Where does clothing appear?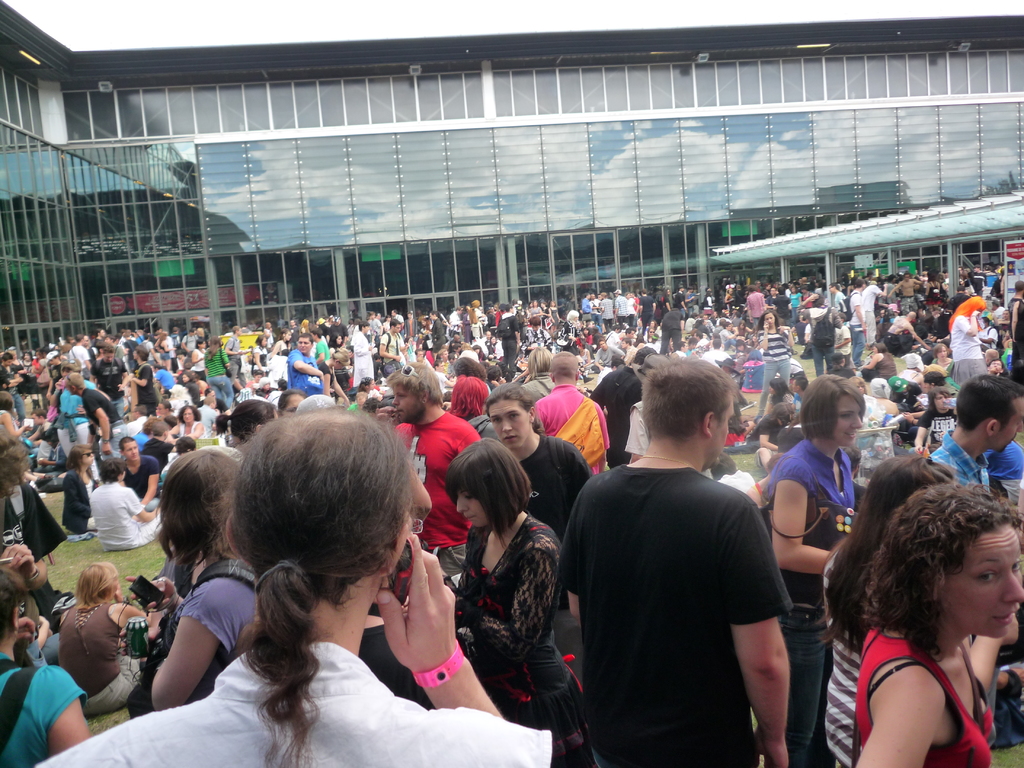
Appears at (left=426, top=324, right=446, bottom=355).
